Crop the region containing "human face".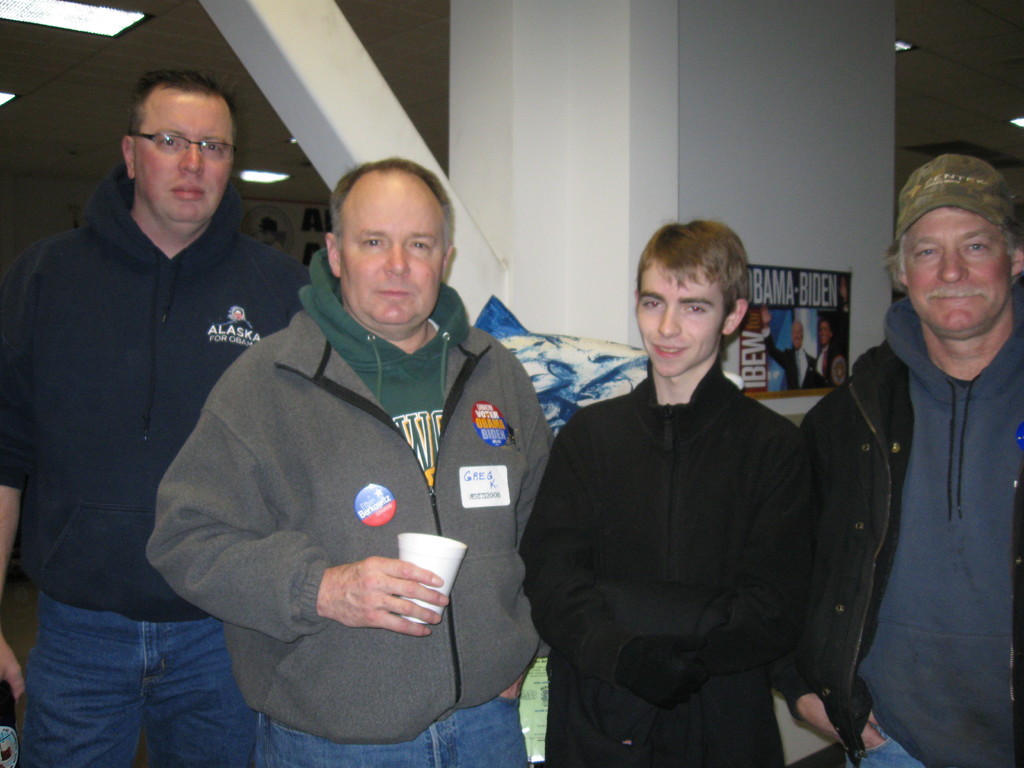
Crop region: [left=794, top=325, right=803, bottom=348].
